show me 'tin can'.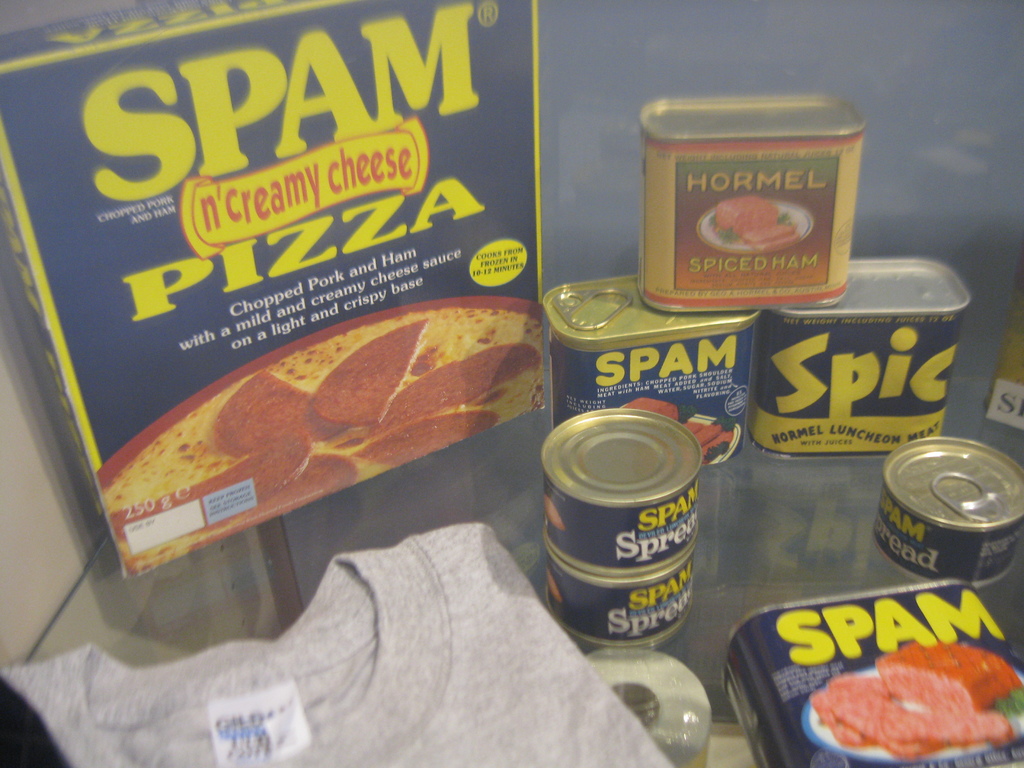
'tin can' is here: rect(753, 255, 972, 459).
